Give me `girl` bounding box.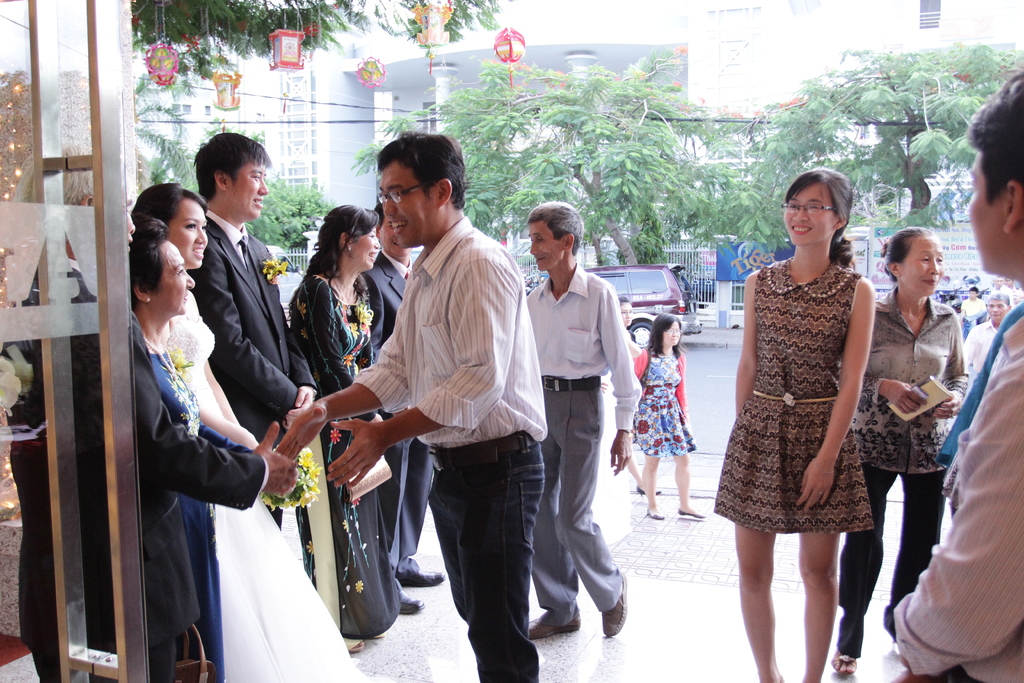
x1=716 y1=172 x2=873 y2=682.
